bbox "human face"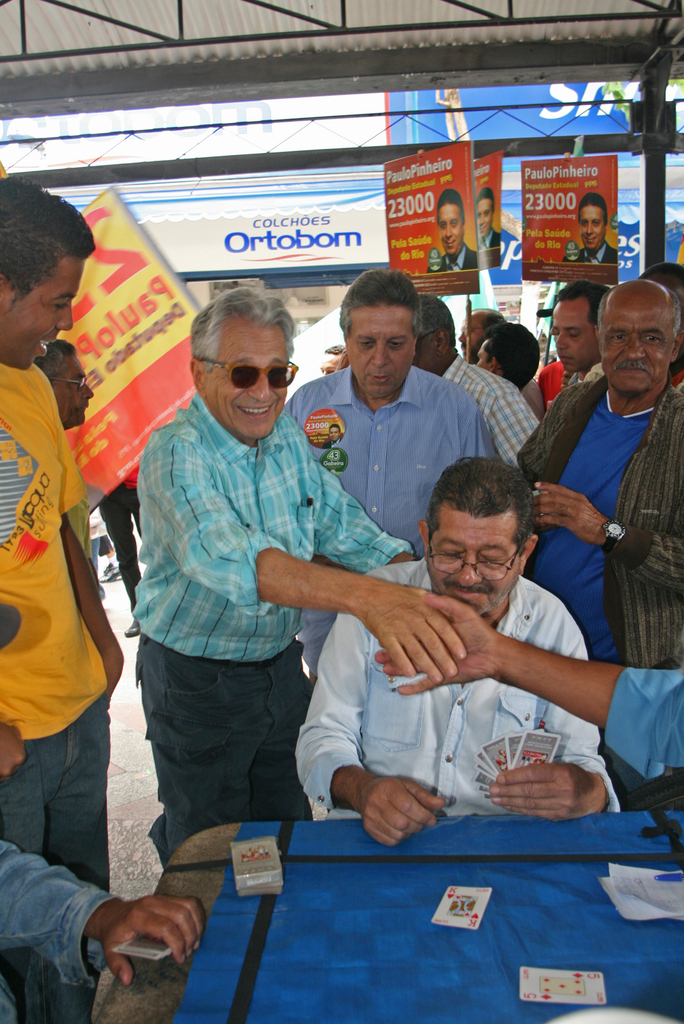
<bbox>49, 367, 95, 431</bbox>
